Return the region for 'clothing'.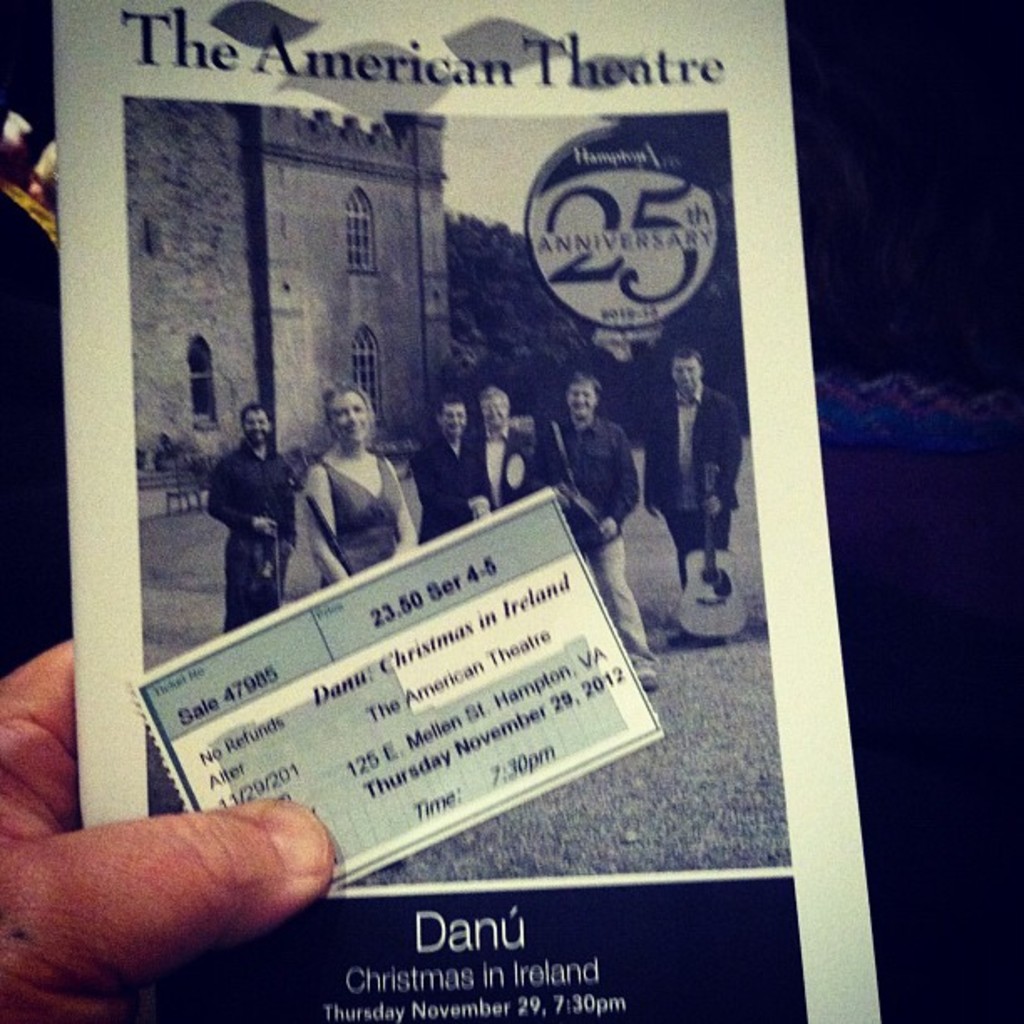
{"left": 534, "top": 408, "right": 656, "bottom": 664}.
